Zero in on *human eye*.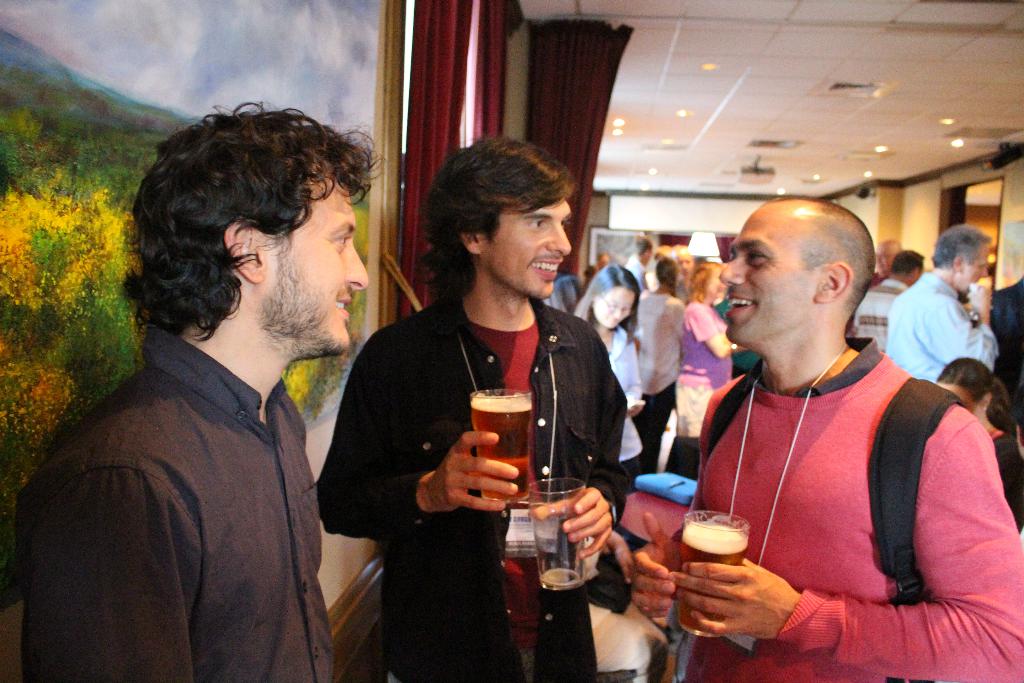
Zeroed in: select_region(333, 226, 349, 249).
